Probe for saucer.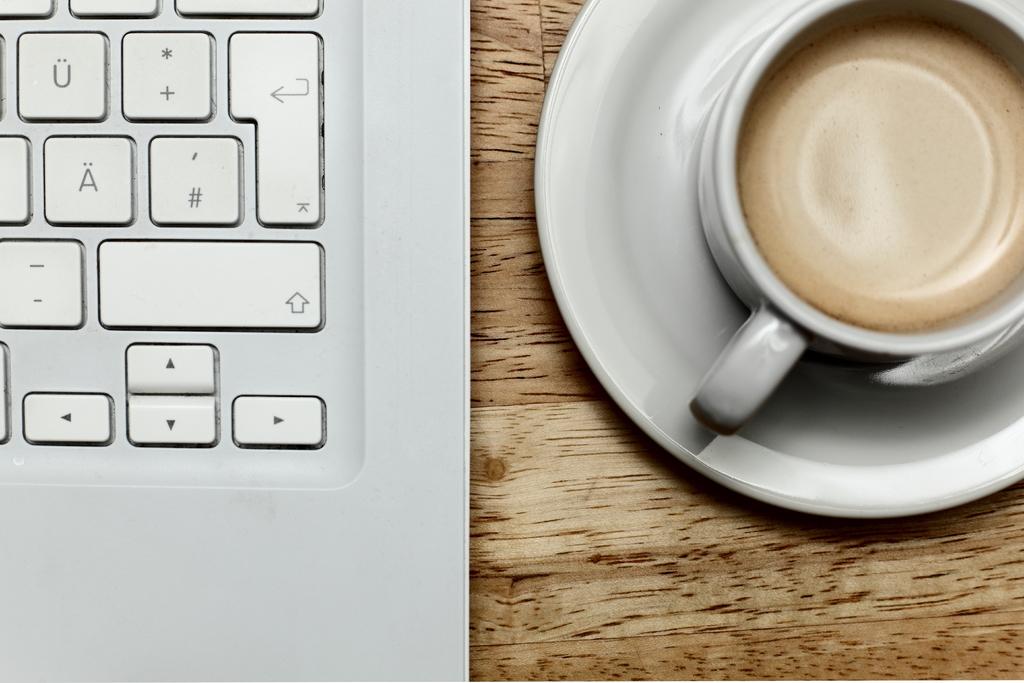
Probe result: region(534, 0, 1023, 519).
